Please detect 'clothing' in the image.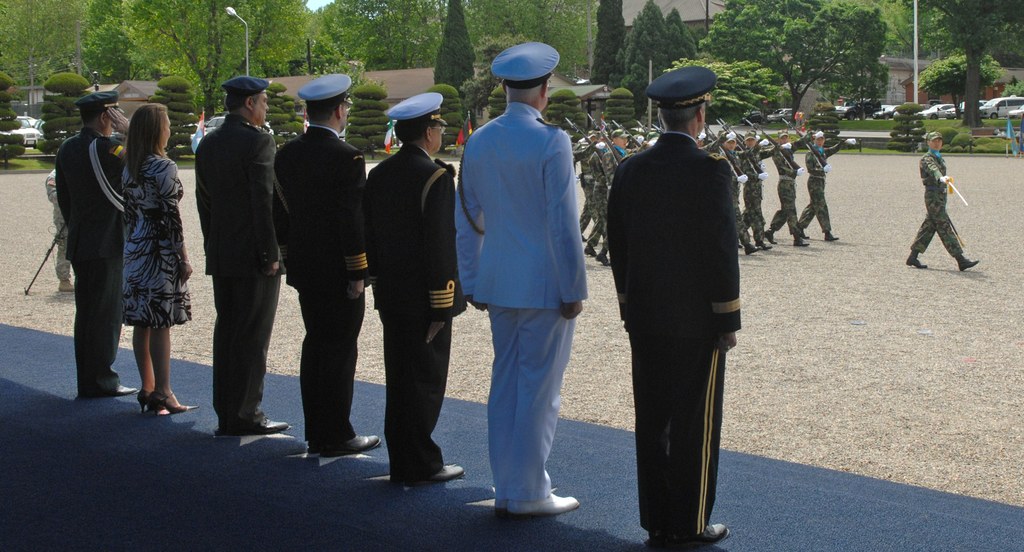
(274, 121, 369, 436).
